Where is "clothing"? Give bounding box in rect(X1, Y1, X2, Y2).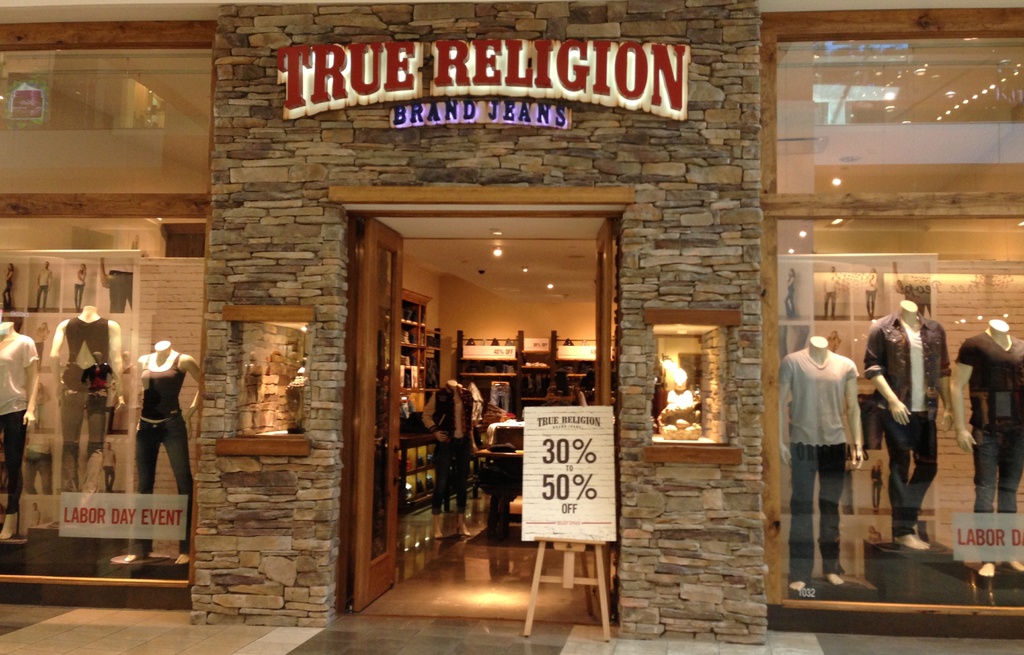
rect(856, 313, 947, 531).
